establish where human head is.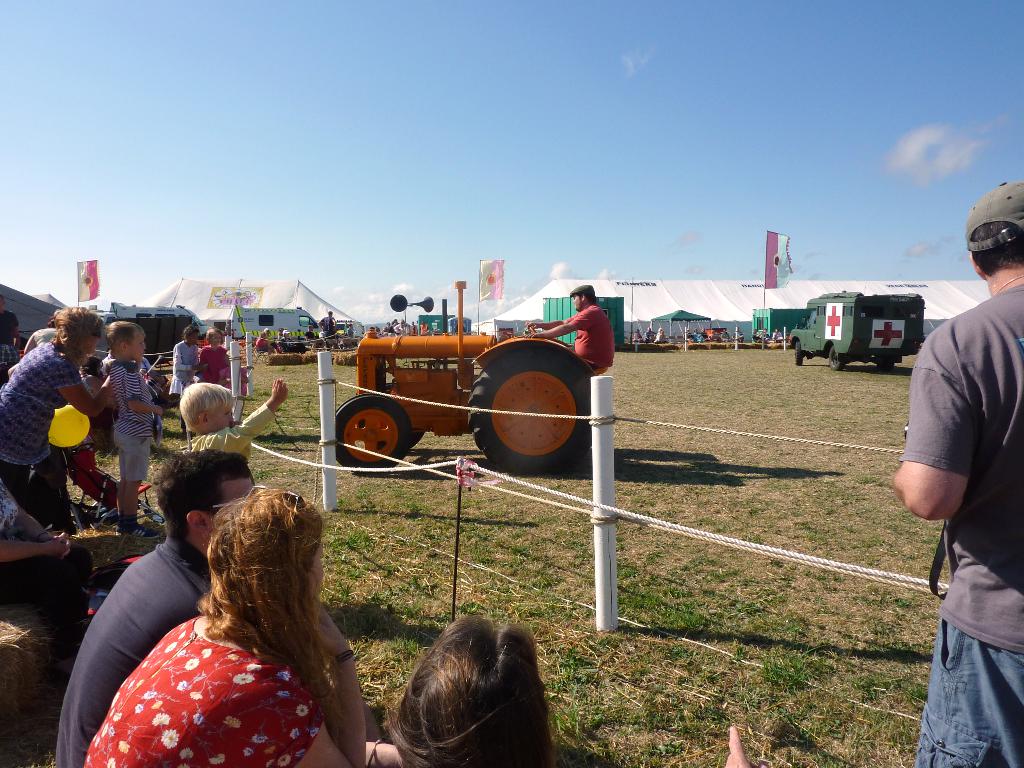
Established at [181,324,198,347].
